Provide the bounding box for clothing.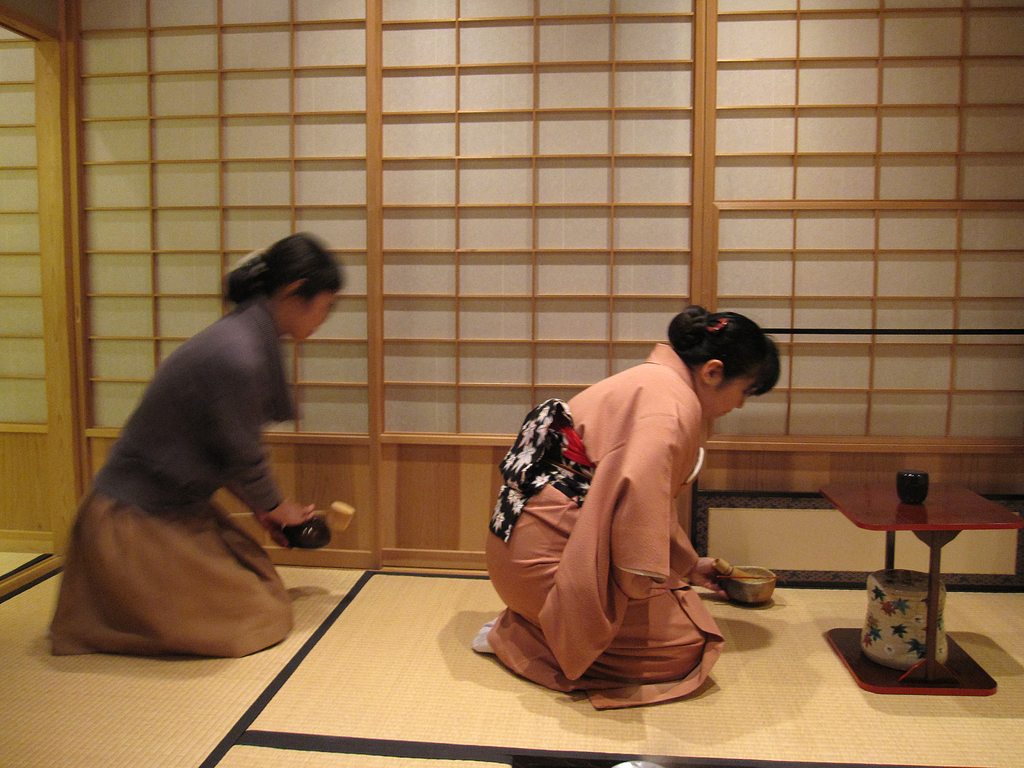
475/353/729/705.
